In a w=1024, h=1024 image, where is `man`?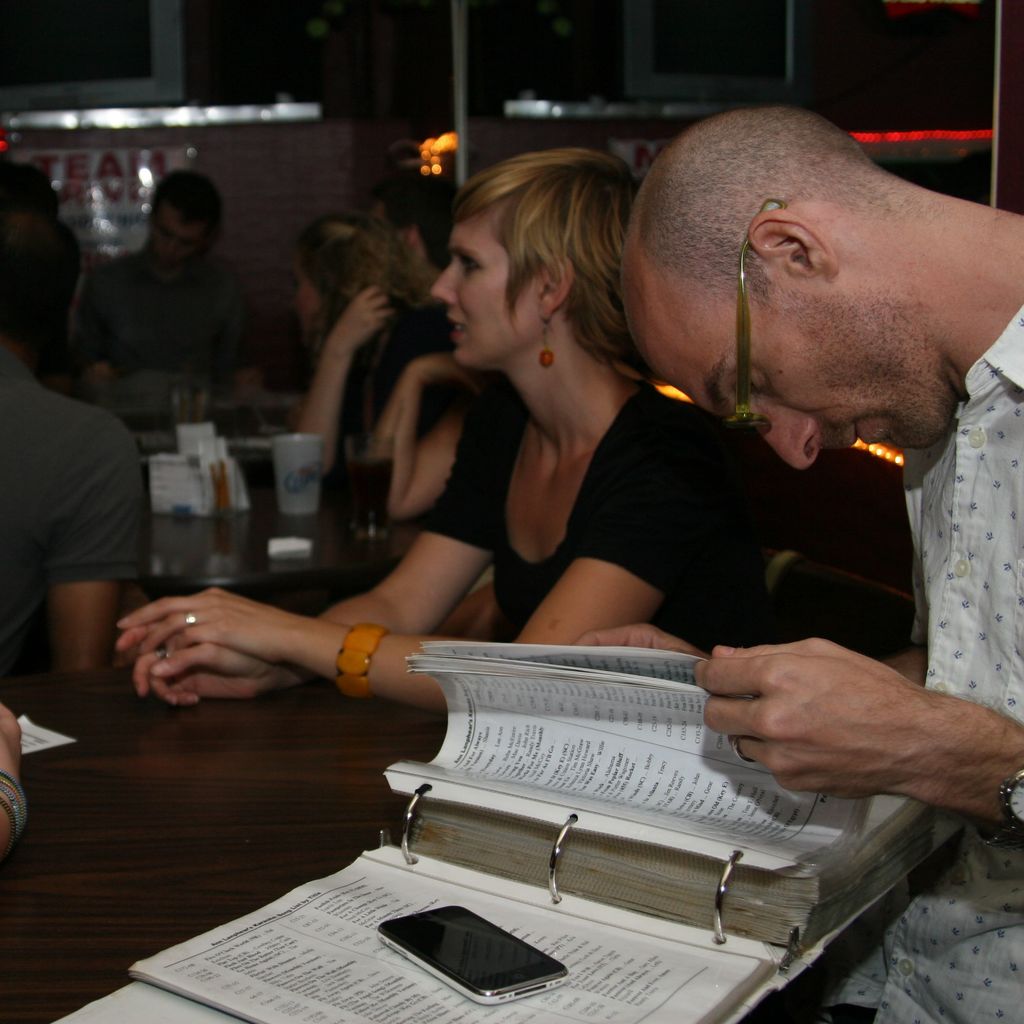
<region>362, 160, 453, 340</region>.
